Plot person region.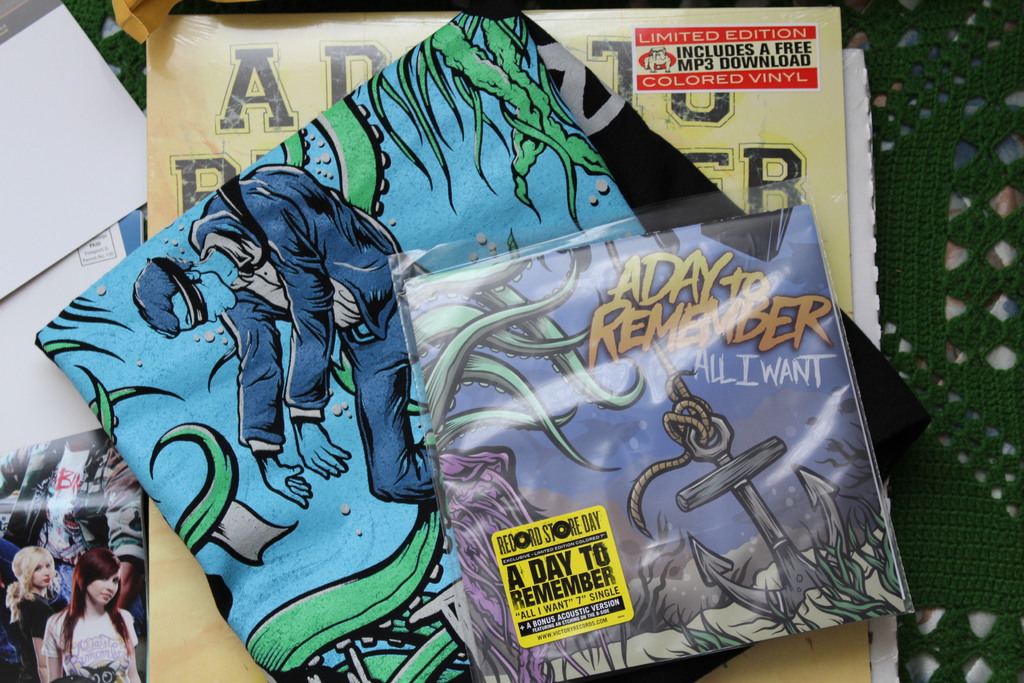
Plotted at locate(0, 547, 72, 682).
